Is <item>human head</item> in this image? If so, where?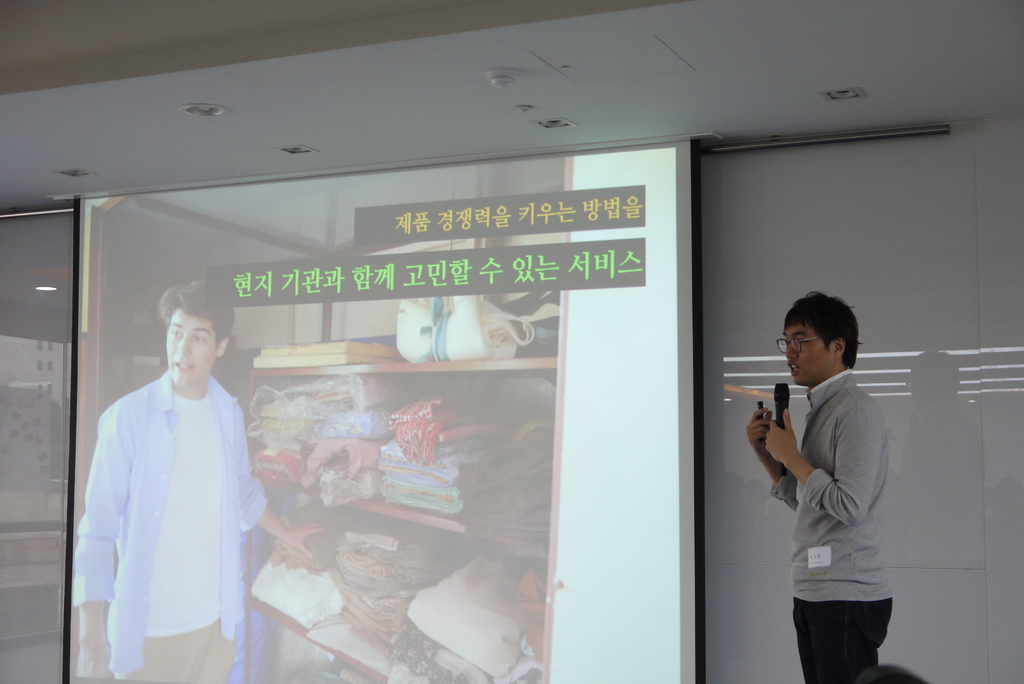
Yes, at BBox(783, 294, 856, 385).
